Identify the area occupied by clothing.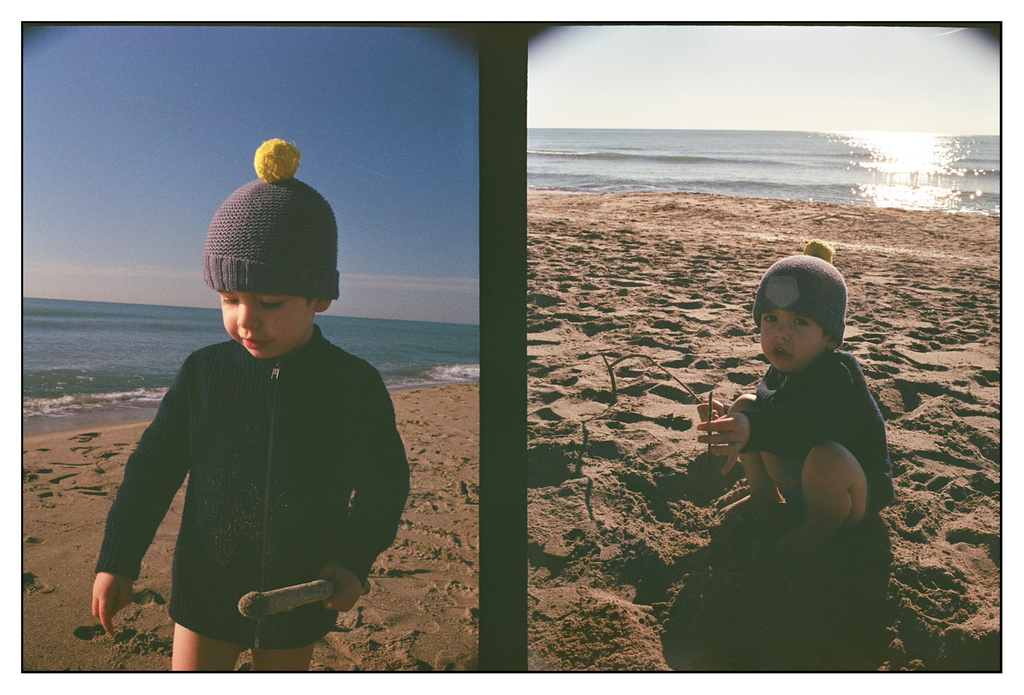
Area: 745/343/896/515.
